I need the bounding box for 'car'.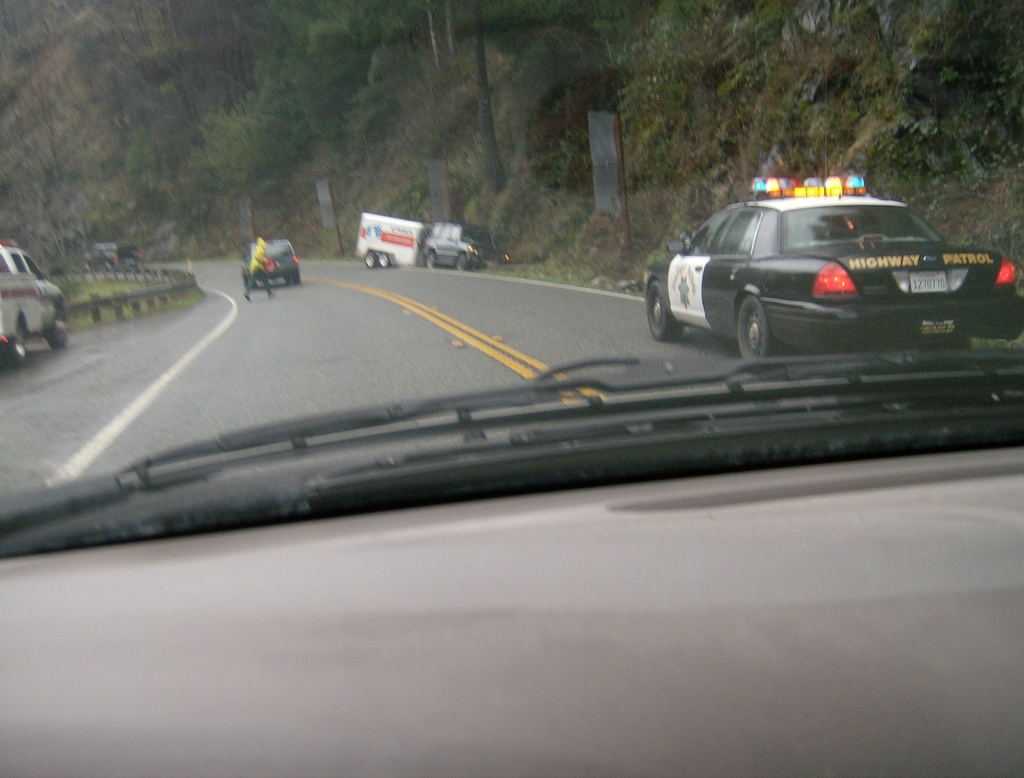
Here it is: {"x1": 246, "y1": 236, "x2": 302, "y2": 287}.
